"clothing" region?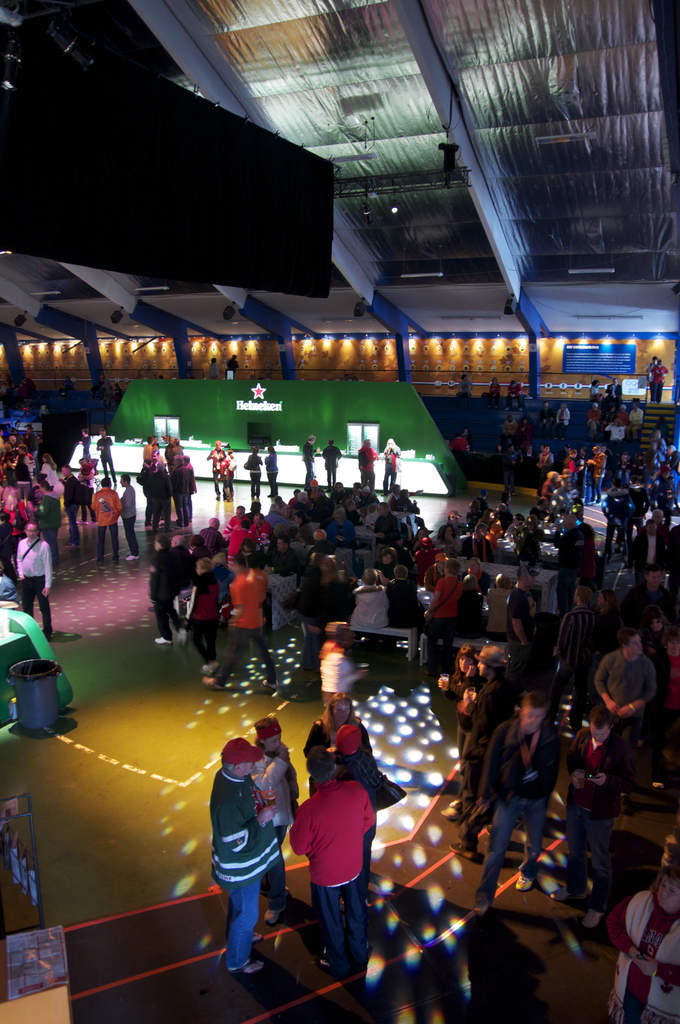
detection(13, 536, 54, 641)
